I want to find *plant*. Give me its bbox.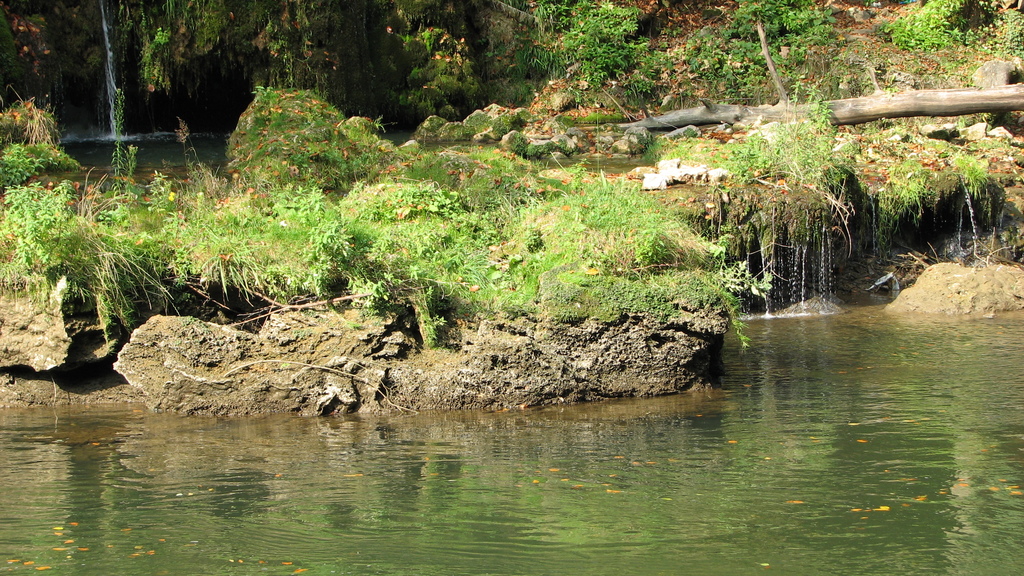
717,72,872,206.
